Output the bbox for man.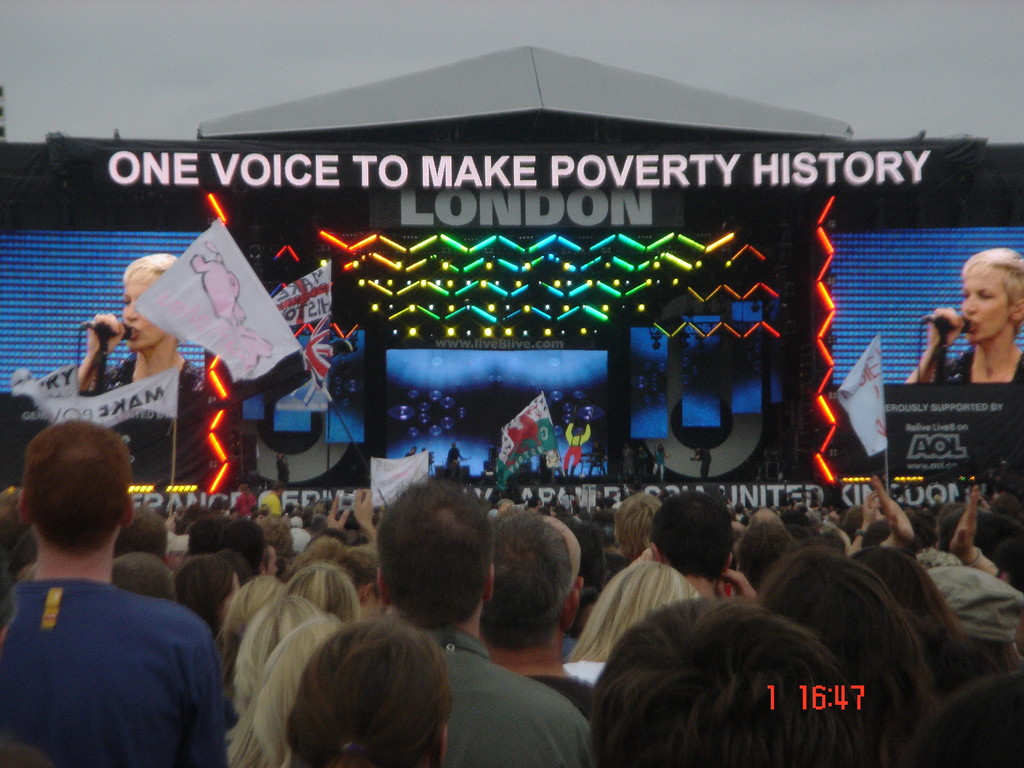
[left=1, top=429, right=237, bottom=767].
